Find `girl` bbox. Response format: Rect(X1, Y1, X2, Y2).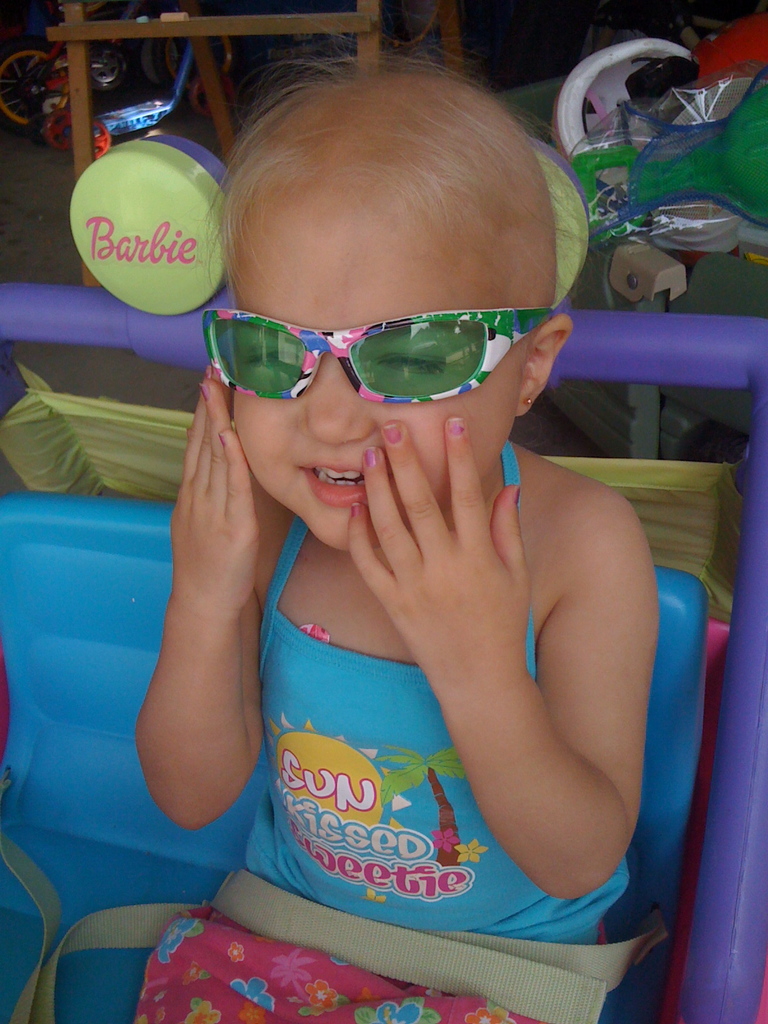
Rect(133, 61, 664, 1023).
